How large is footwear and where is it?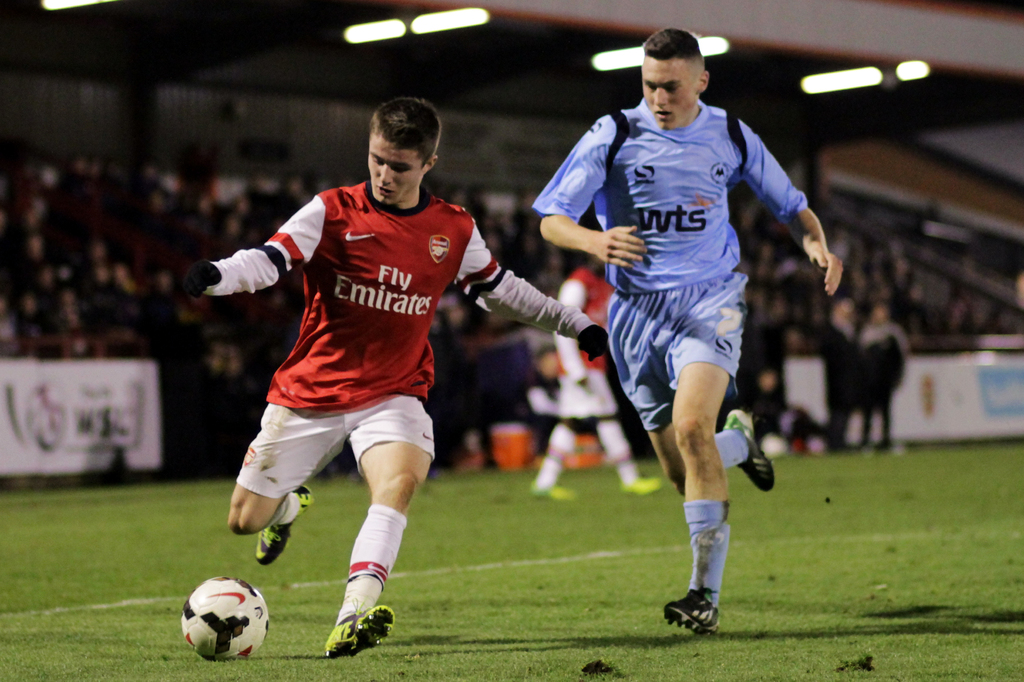
Bounding box: bbox=[726, 406, 772, 498].
